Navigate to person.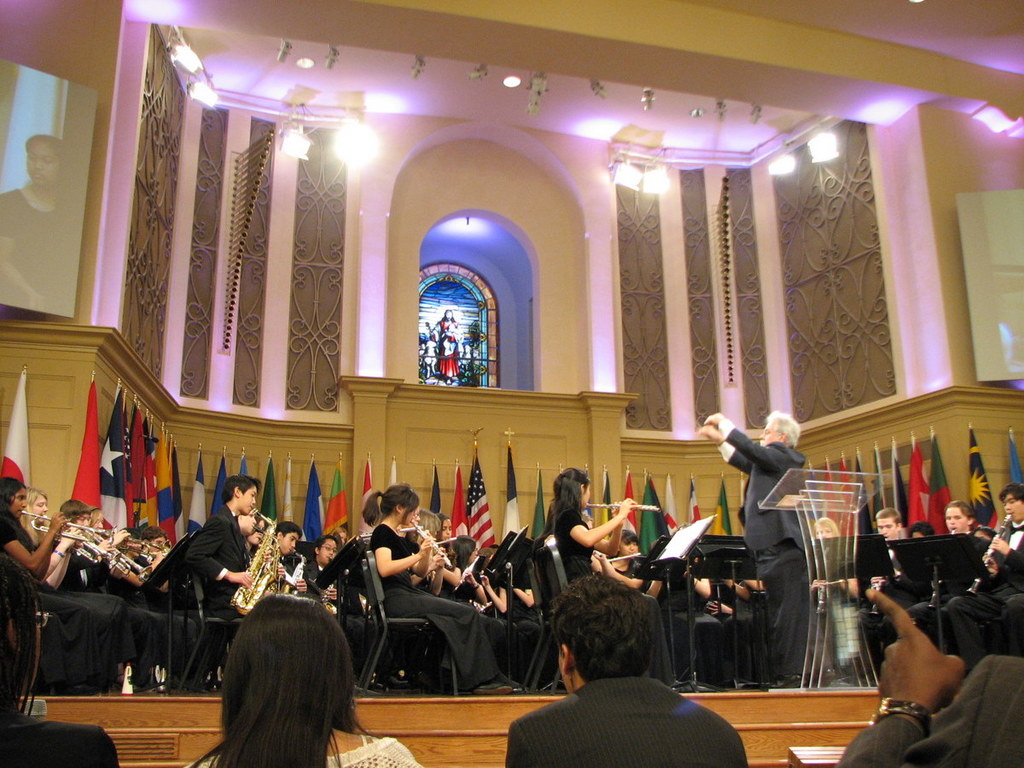
Navigation target: x1=689, y1=407, x2=812, y2=682.
